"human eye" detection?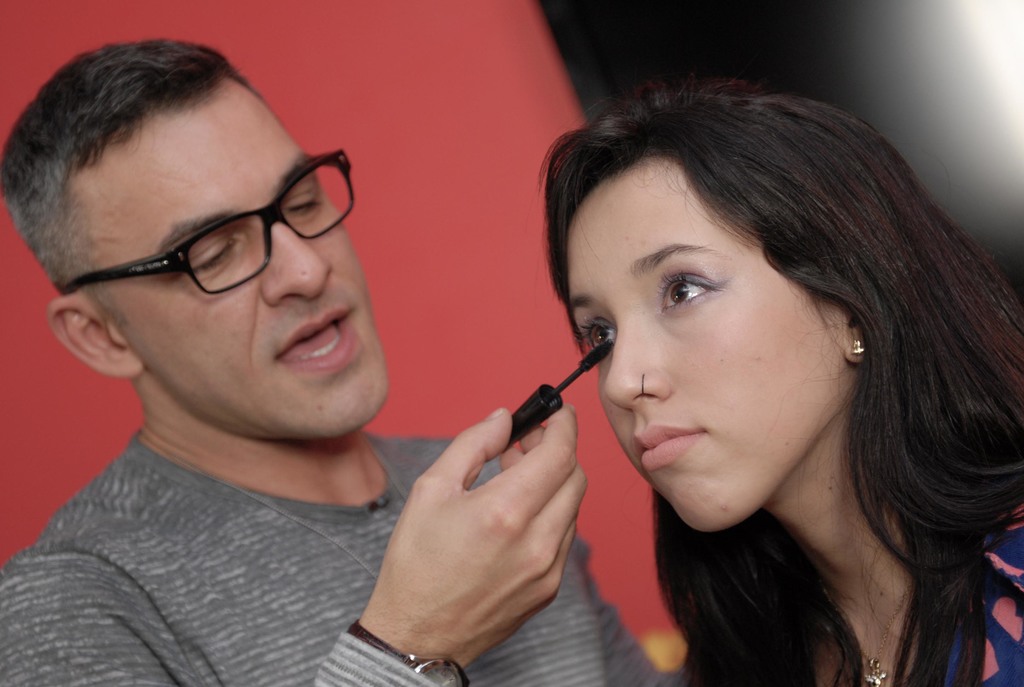
<box>656,272,717,313</box>
